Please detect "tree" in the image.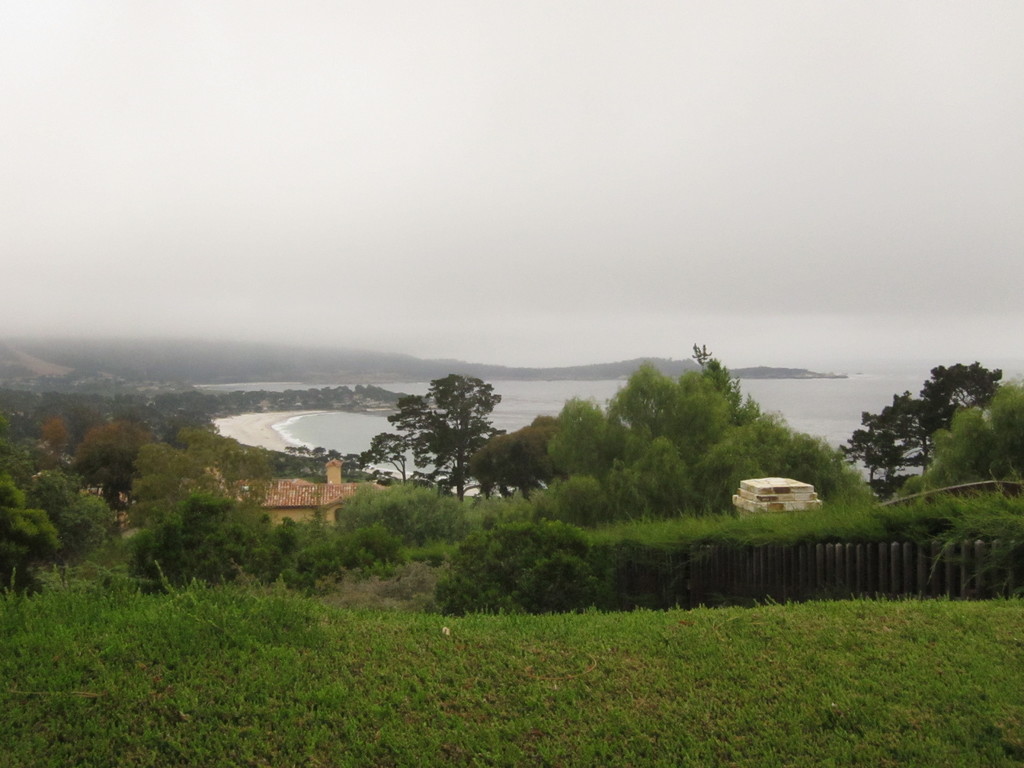
crop(877, 377, 950, 488).
